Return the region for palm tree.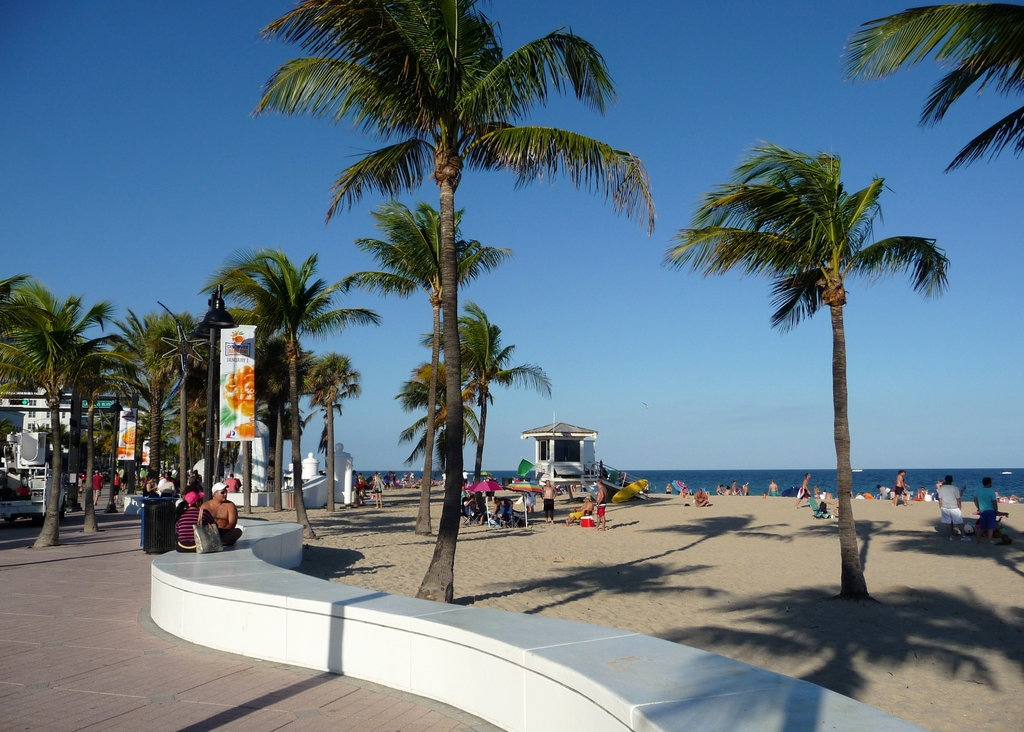
rect(260, 265, 373, 483).
